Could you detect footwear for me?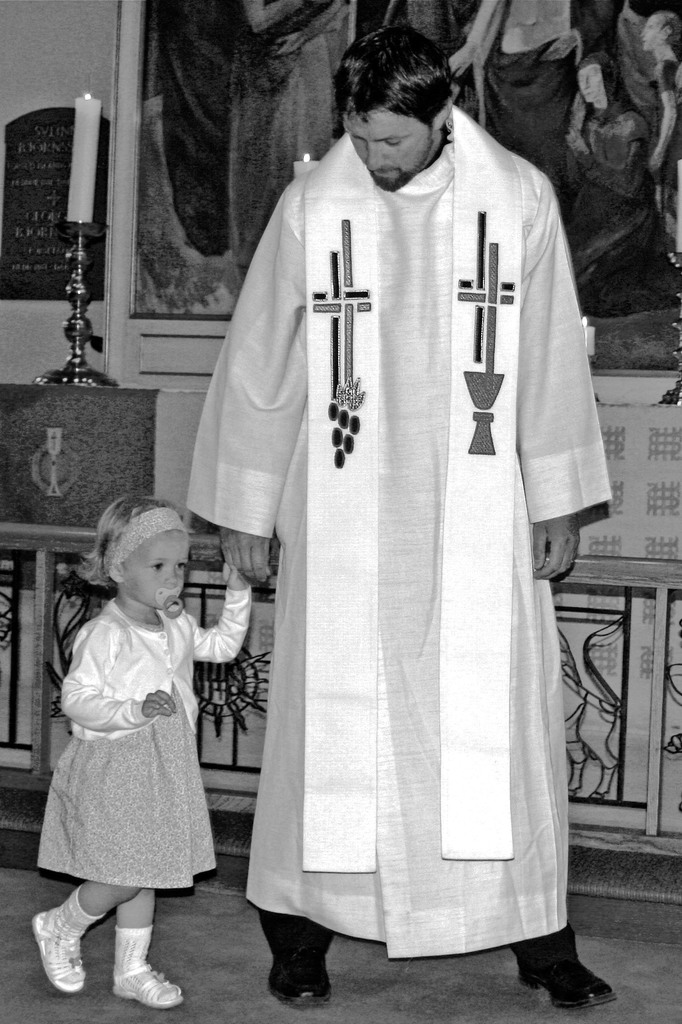
Detection result: select_region(263, 953, 338, 1011).
